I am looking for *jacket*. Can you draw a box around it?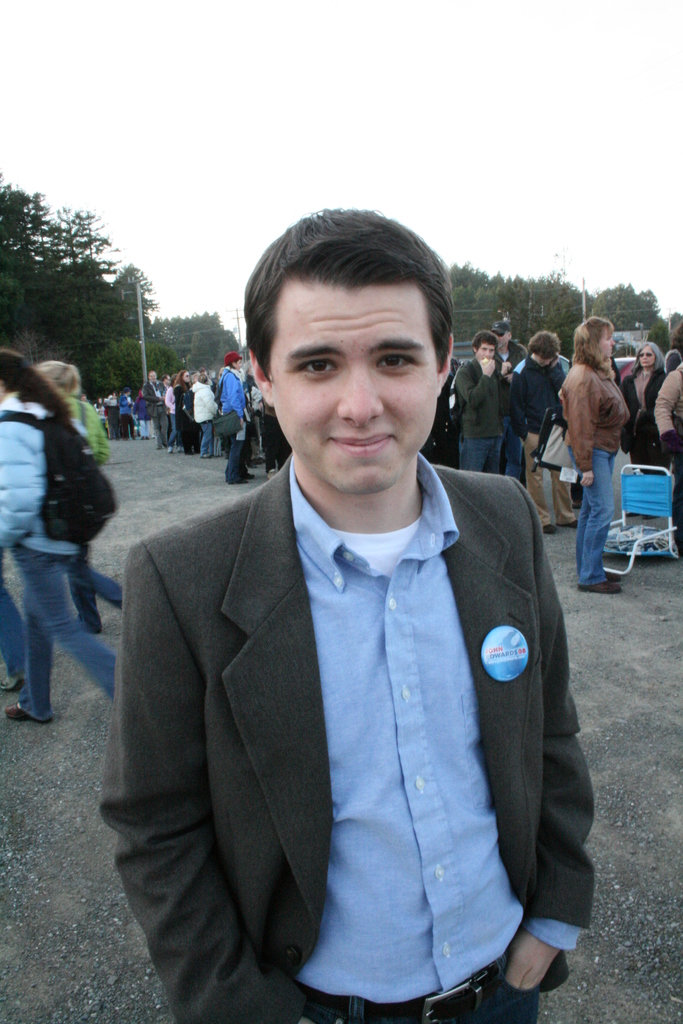
Sure, the bounding box is pyautogui.locateOnScreen(559, 344, 630, 475).
